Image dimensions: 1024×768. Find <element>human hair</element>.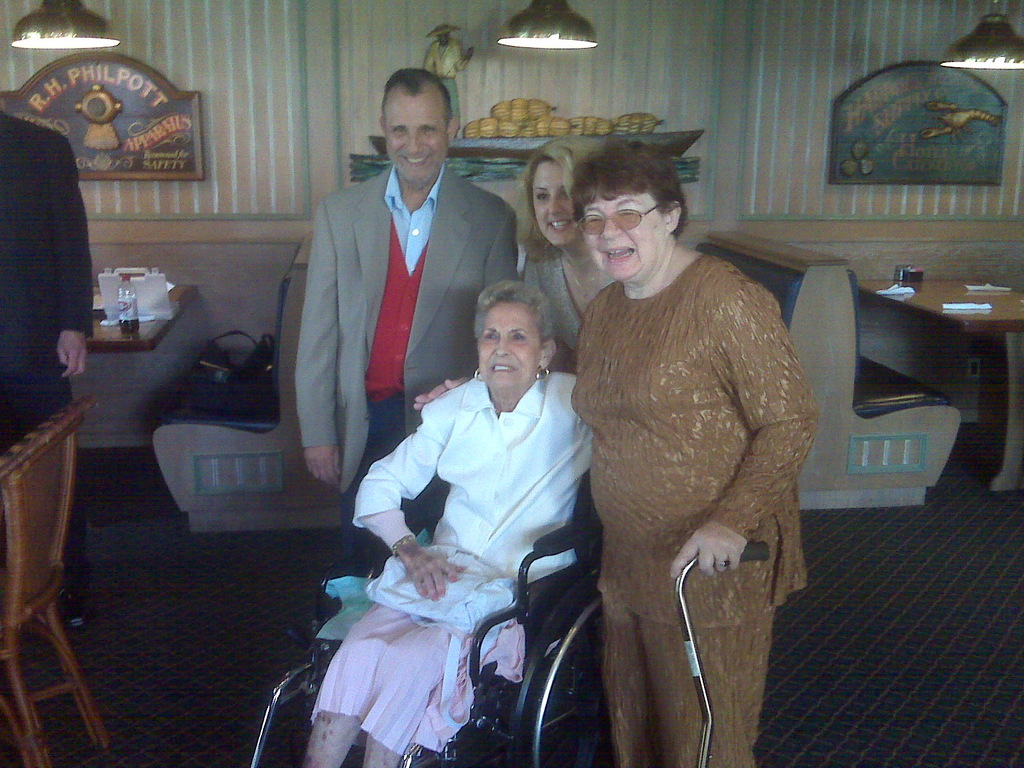
381:63:454:131.
